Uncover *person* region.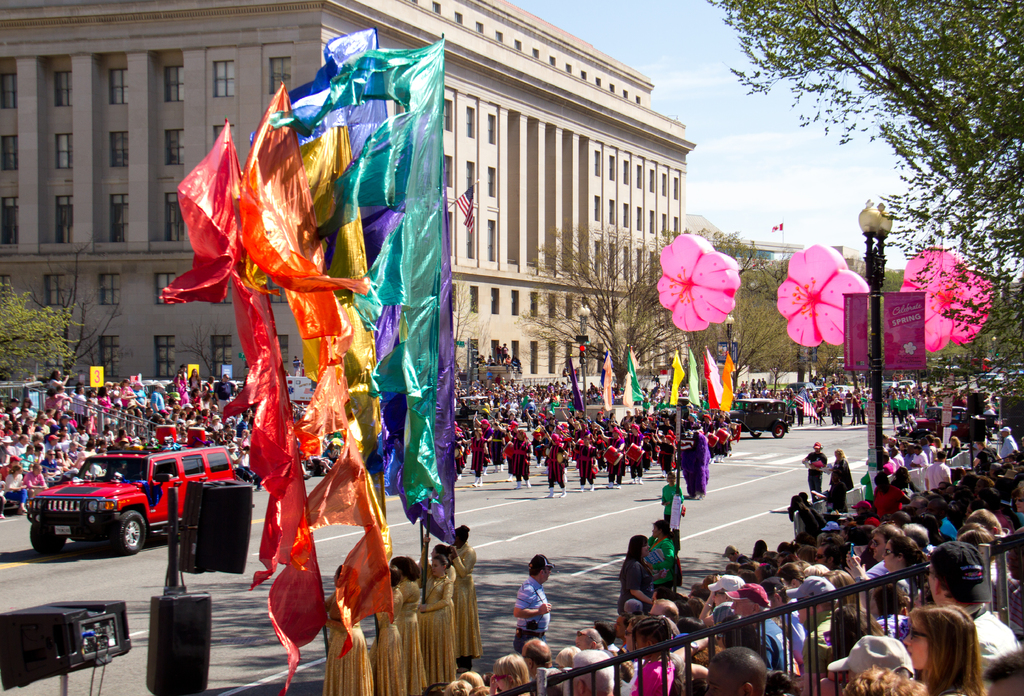
Uncovered: pyautogui.locateOnScreen(387, 553, 422, 695).
